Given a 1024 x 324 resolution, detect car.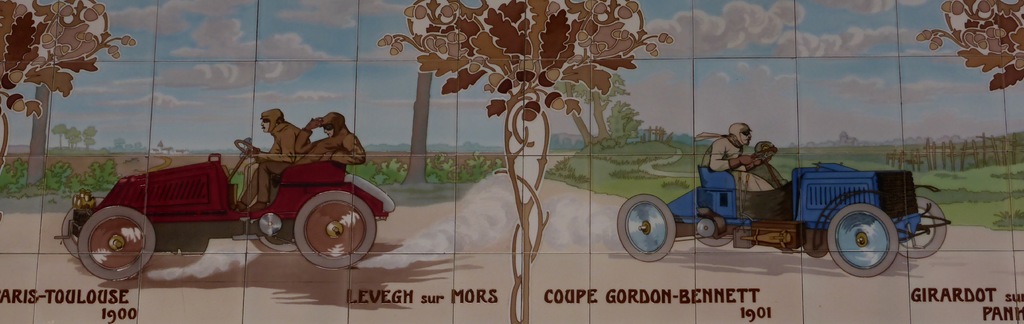
(616,147,951,277).
